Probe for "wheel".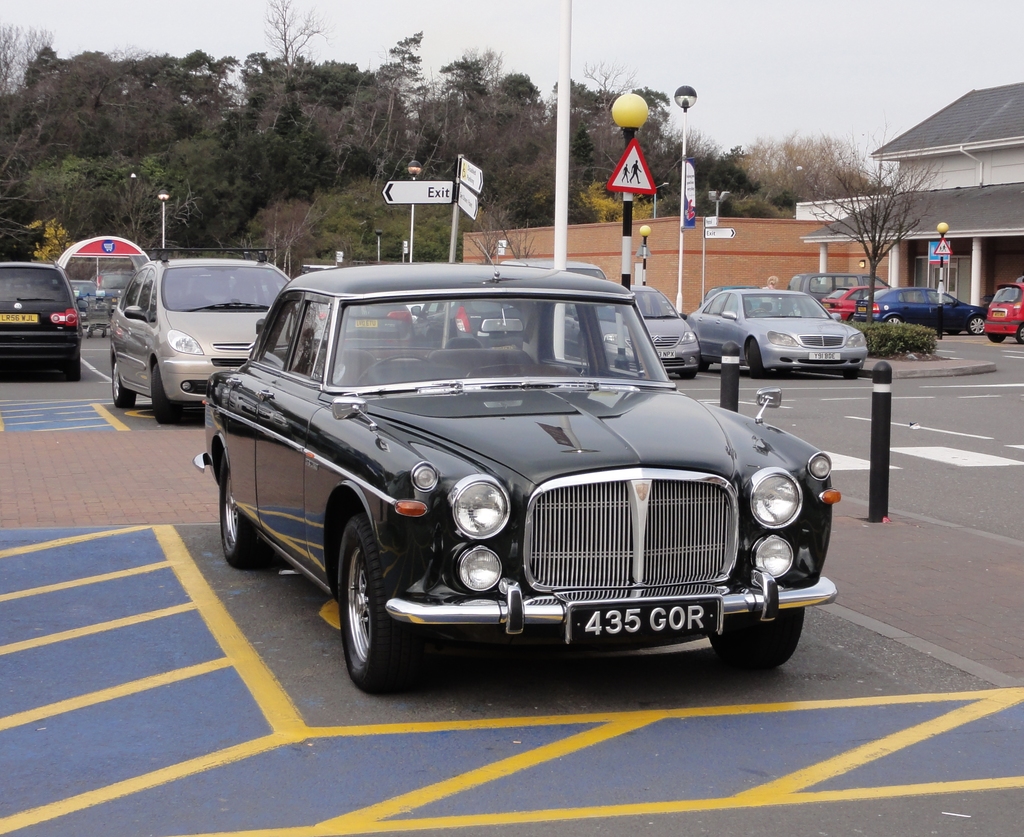
Probe result: (left=330, top=530, right=418, bottom=676).
